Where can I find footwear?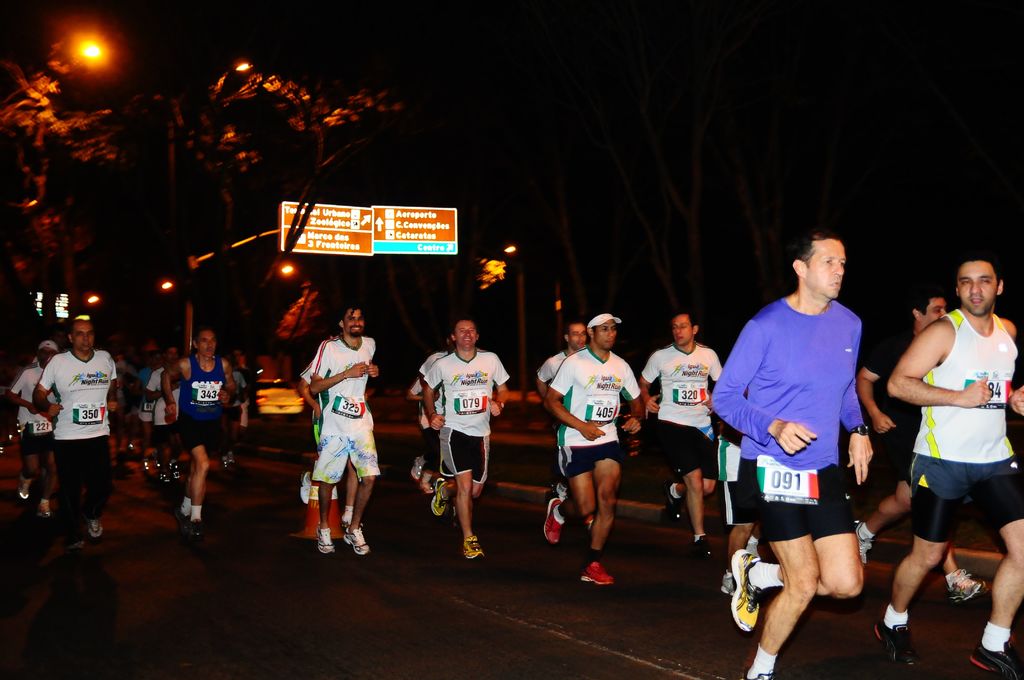
You can find it at region(410, 454, 428, 482).
